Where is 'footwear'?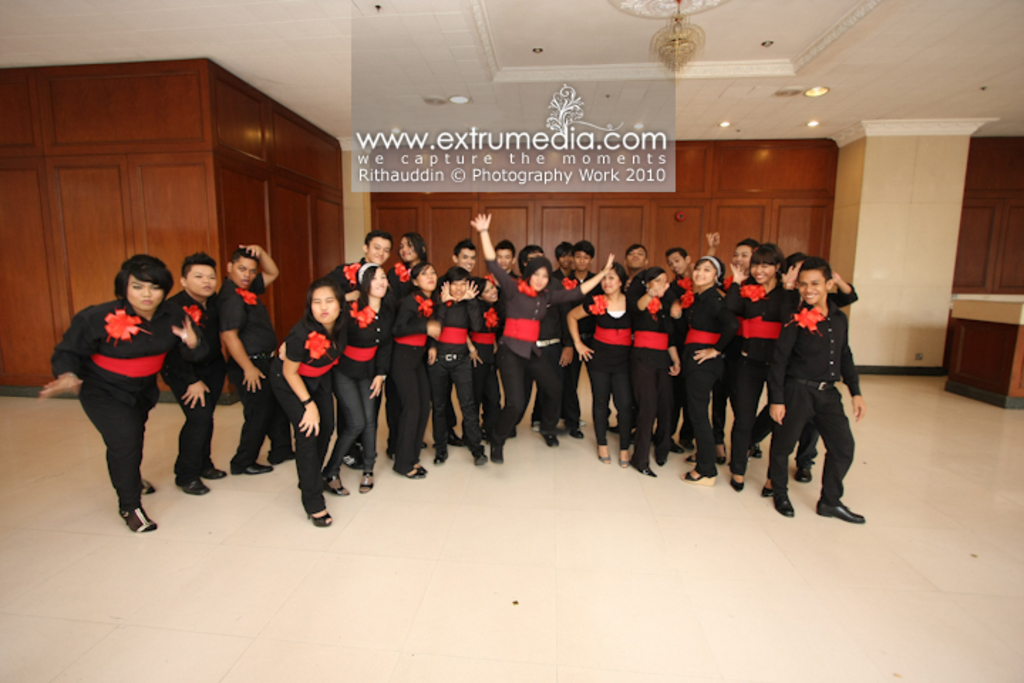
{"x1": 731, "y1": 472, "x2": 745, "y2": 491}.
